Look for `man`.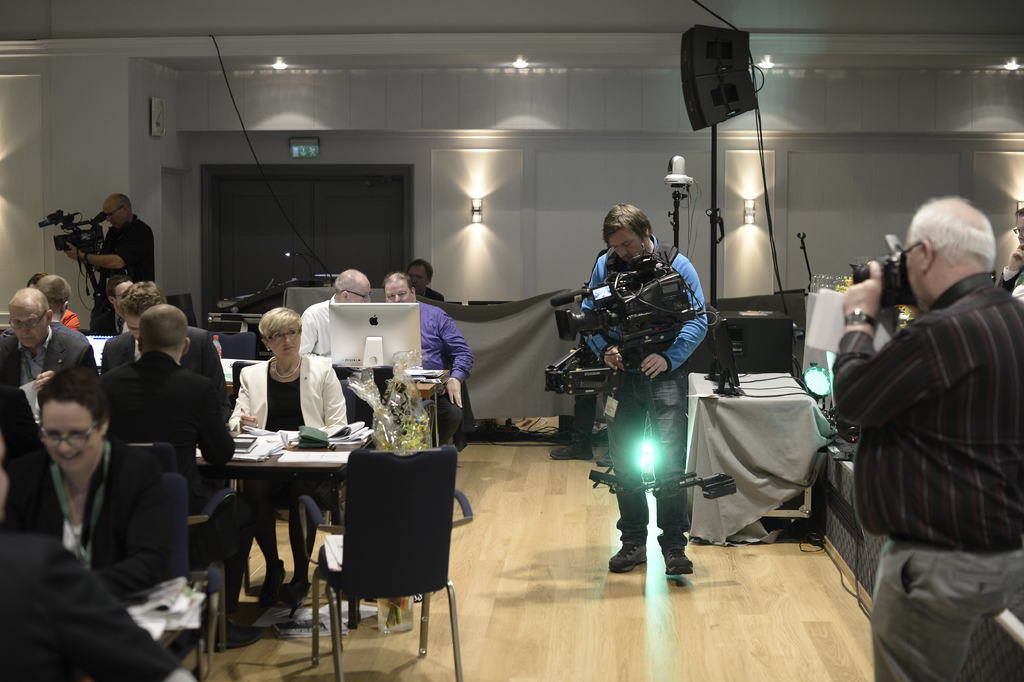
Found: 0,283,92,439.
